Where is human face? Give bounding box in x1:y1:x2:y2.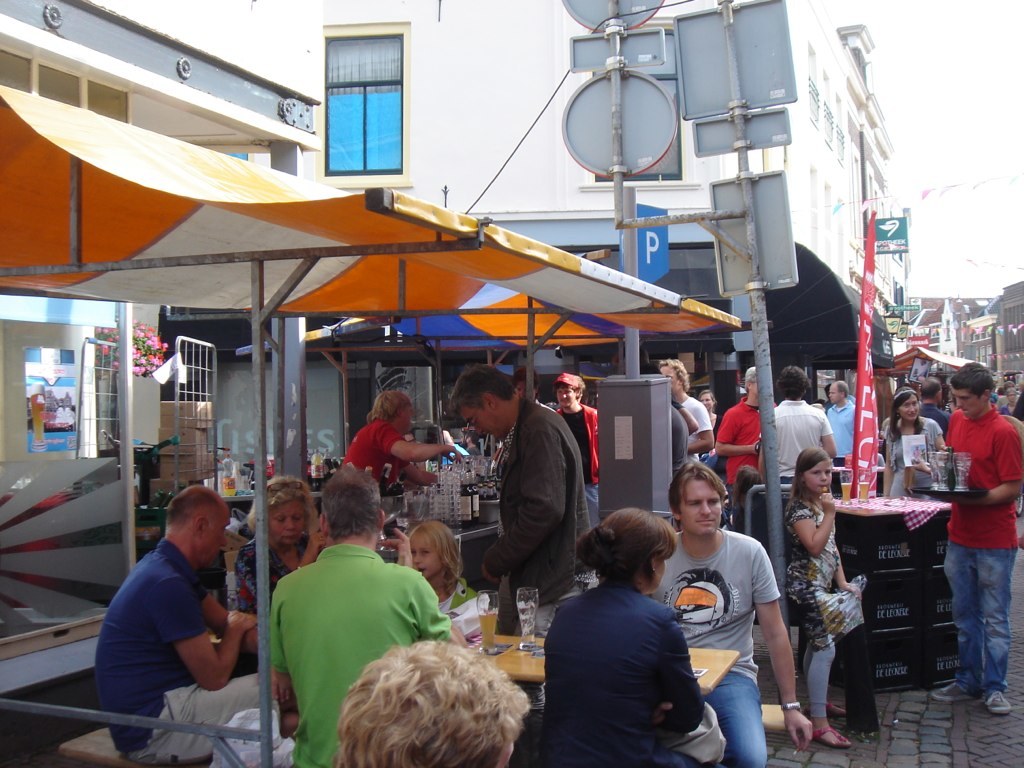
829:387:842:403.
